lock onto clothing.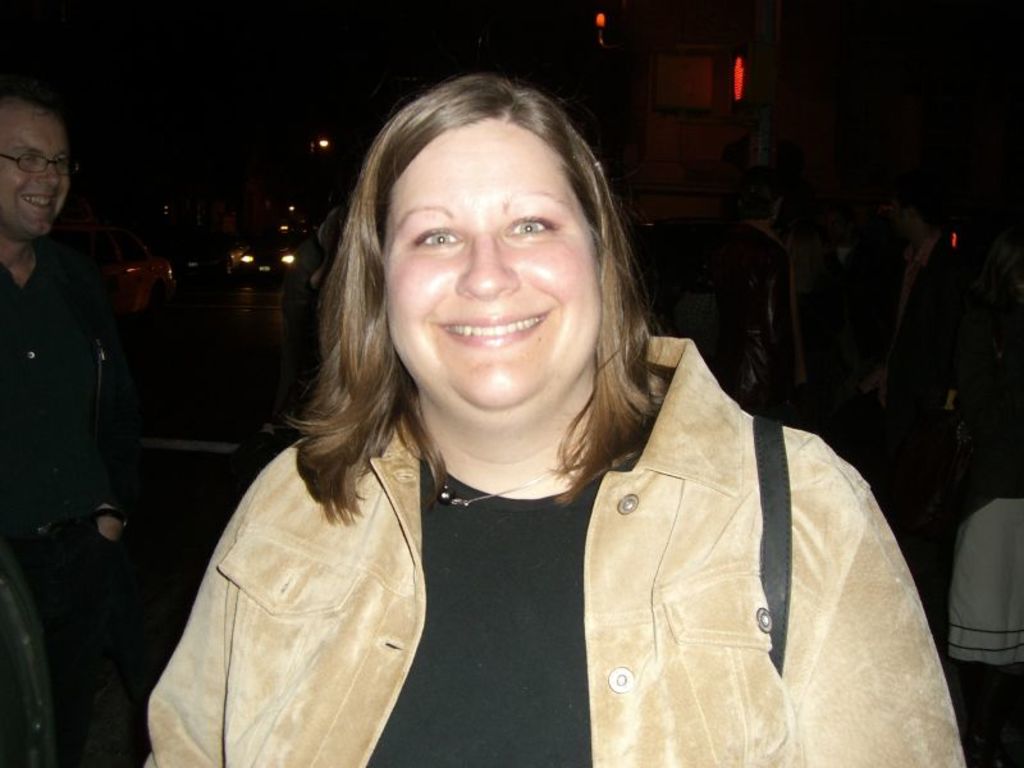
Locked: pyautogui.locateOnScreen(143, 334, 970, 767).
